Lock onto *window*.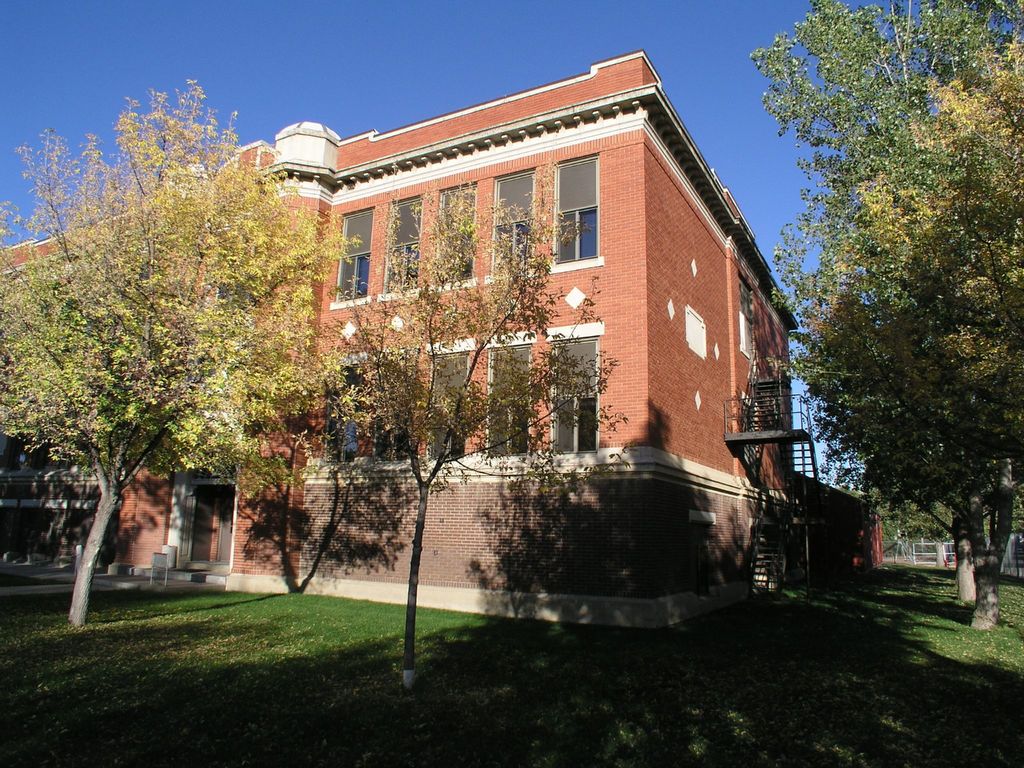
Locked: (548, 150, 605, 277).
